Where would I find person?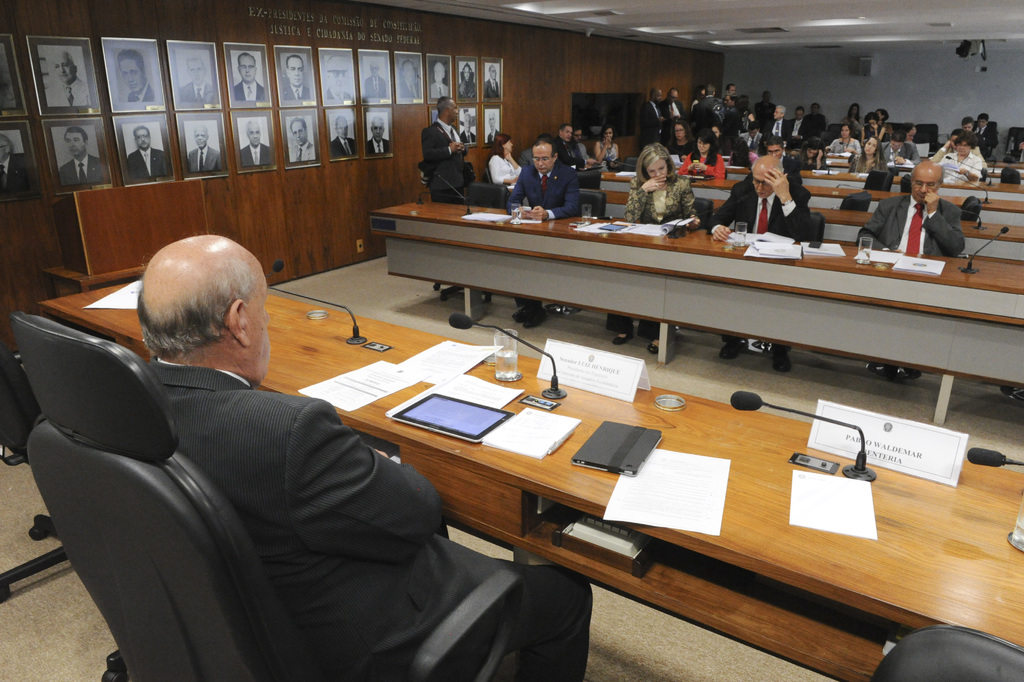
At Rect(288, 118, 316, 163).
